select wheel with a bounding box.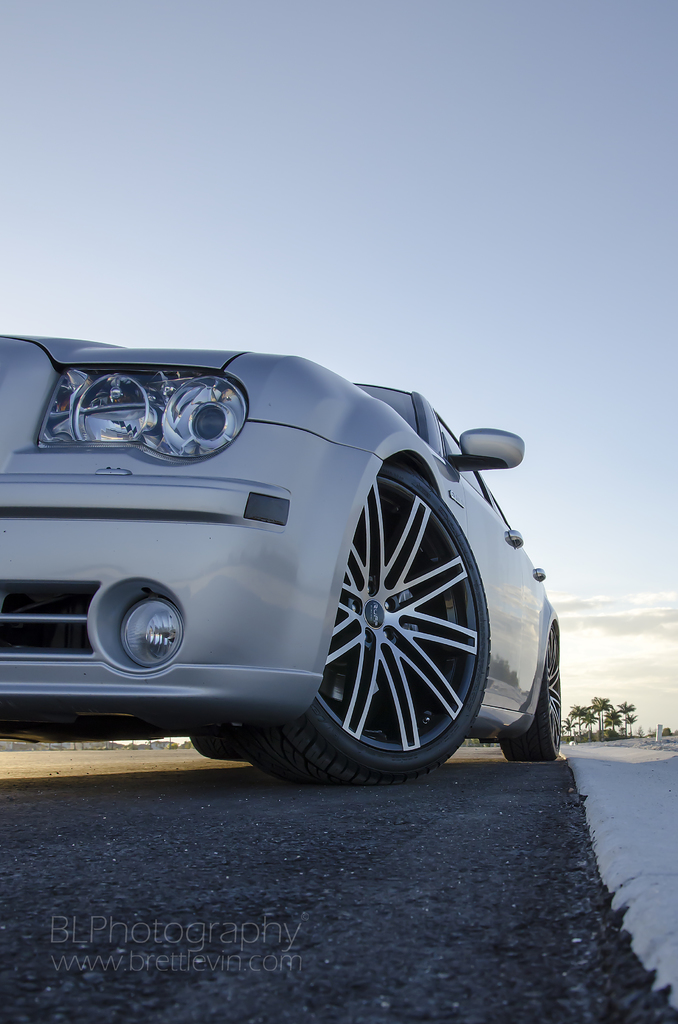
(x1=264, y1=461, x2=512, y2=769).
